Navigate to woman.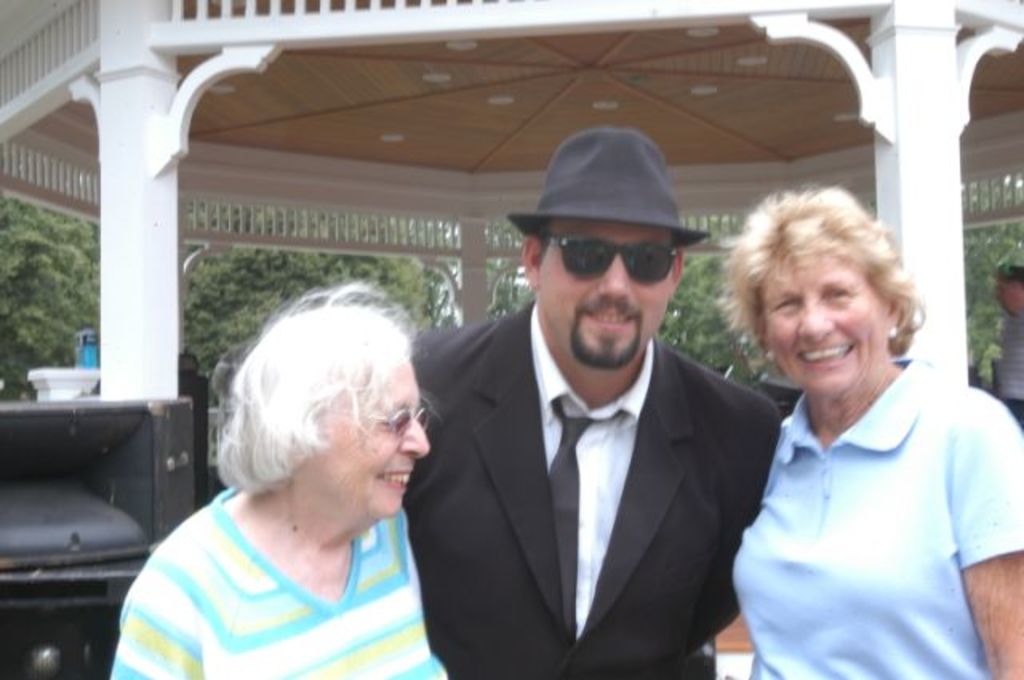
Navigation target: {"x1": 733, "y1": 186, "x2": 1022, "y2": 678}.
